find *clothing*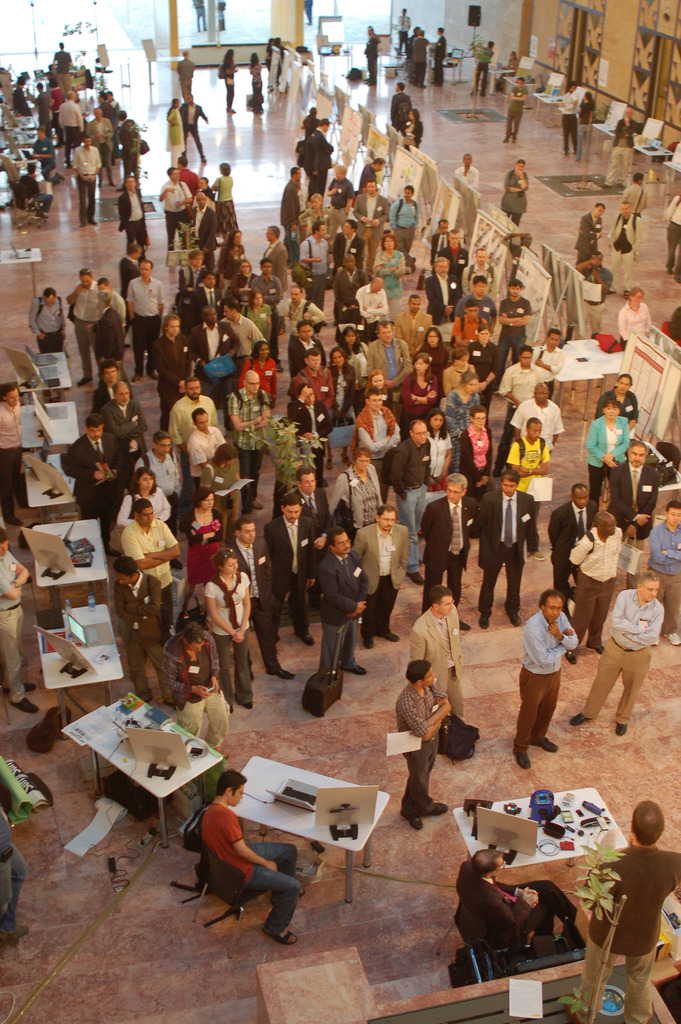
(left=299, top=484, right=323, bottom=607)
